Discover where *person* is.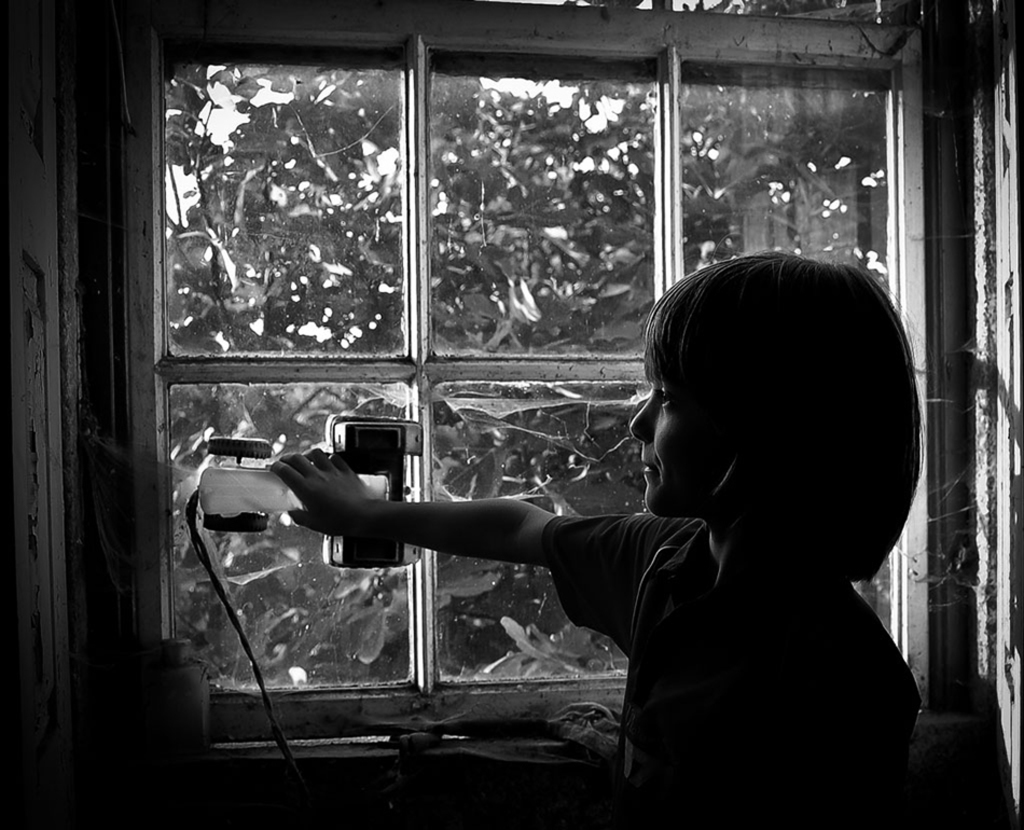
Discovered at box(398, 254, 953, 807).
